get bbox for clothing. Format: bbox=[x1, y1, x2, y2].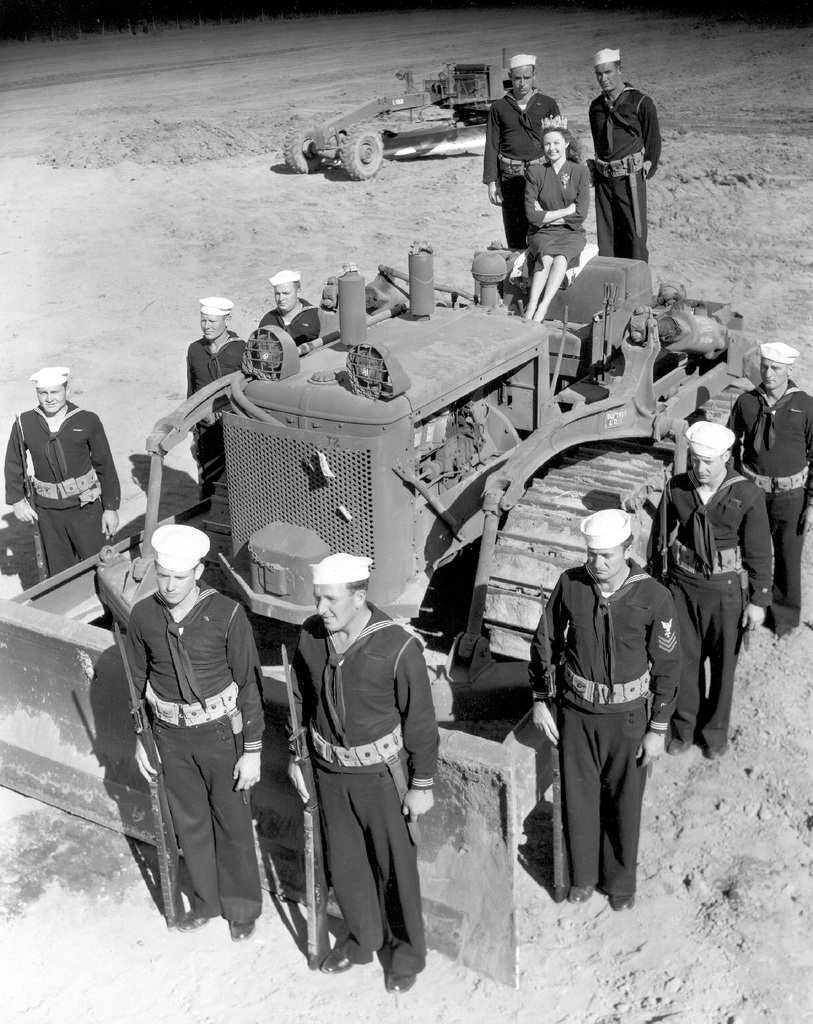
bbox=[273, 305, 322, 349].
